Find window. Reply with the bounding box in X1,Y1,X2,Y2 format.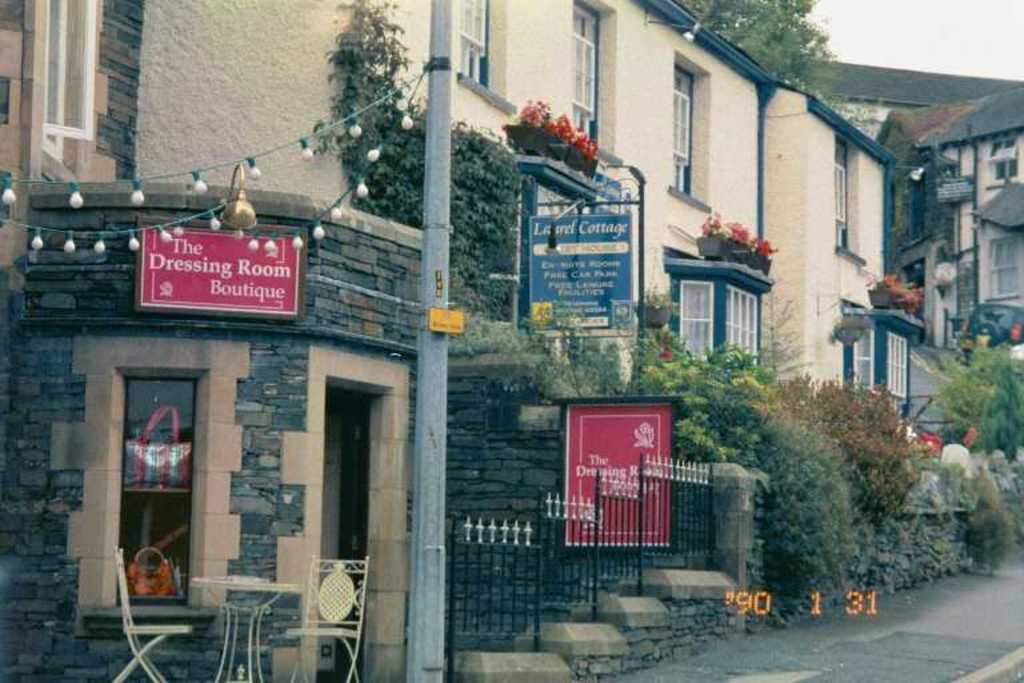
668,269,767,374.
